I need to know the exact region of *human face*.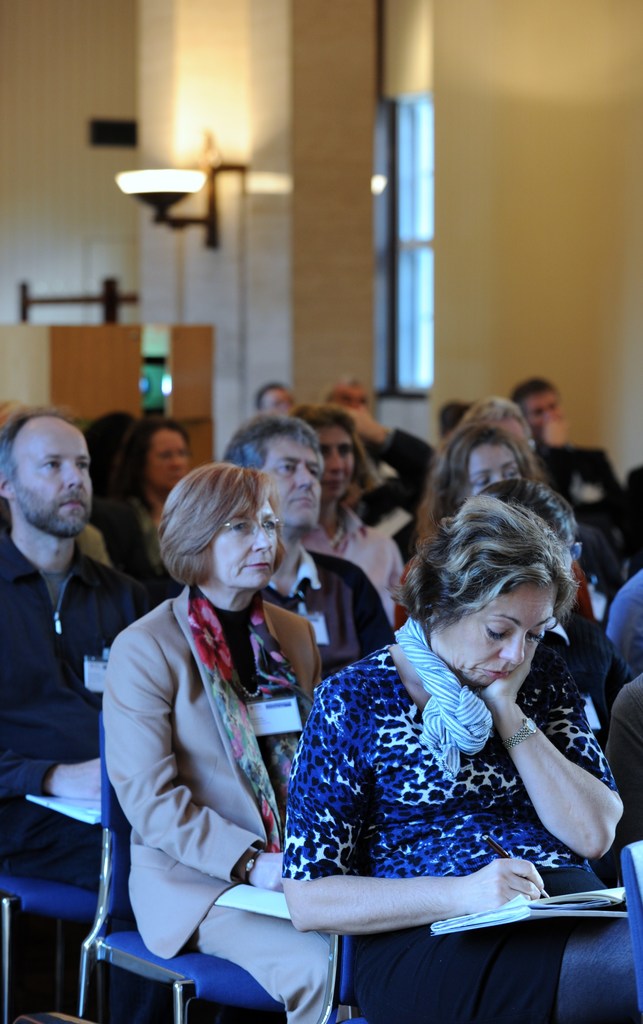
Region: bbox(436, 580, 562, 685).
